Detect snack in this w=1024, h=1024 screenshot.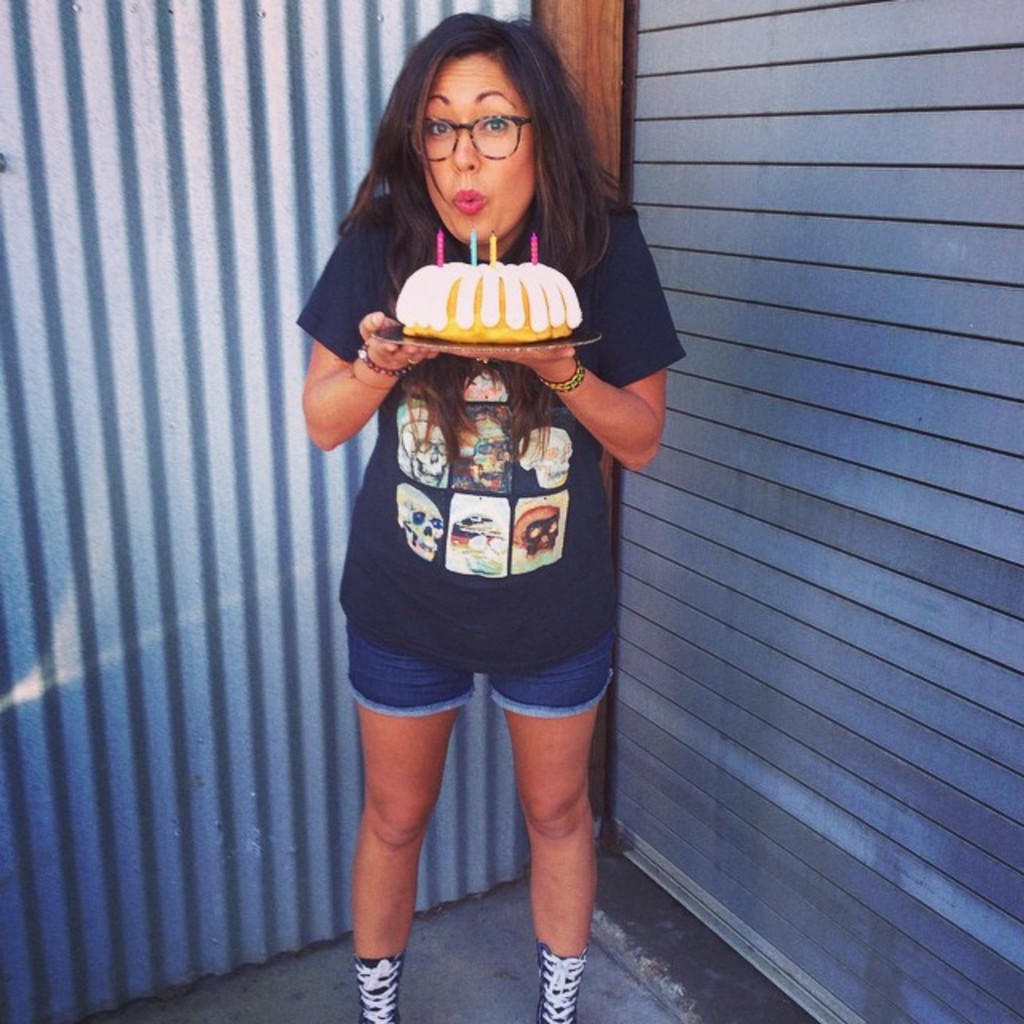
Detection: rect(362, 251, 589, 341).
